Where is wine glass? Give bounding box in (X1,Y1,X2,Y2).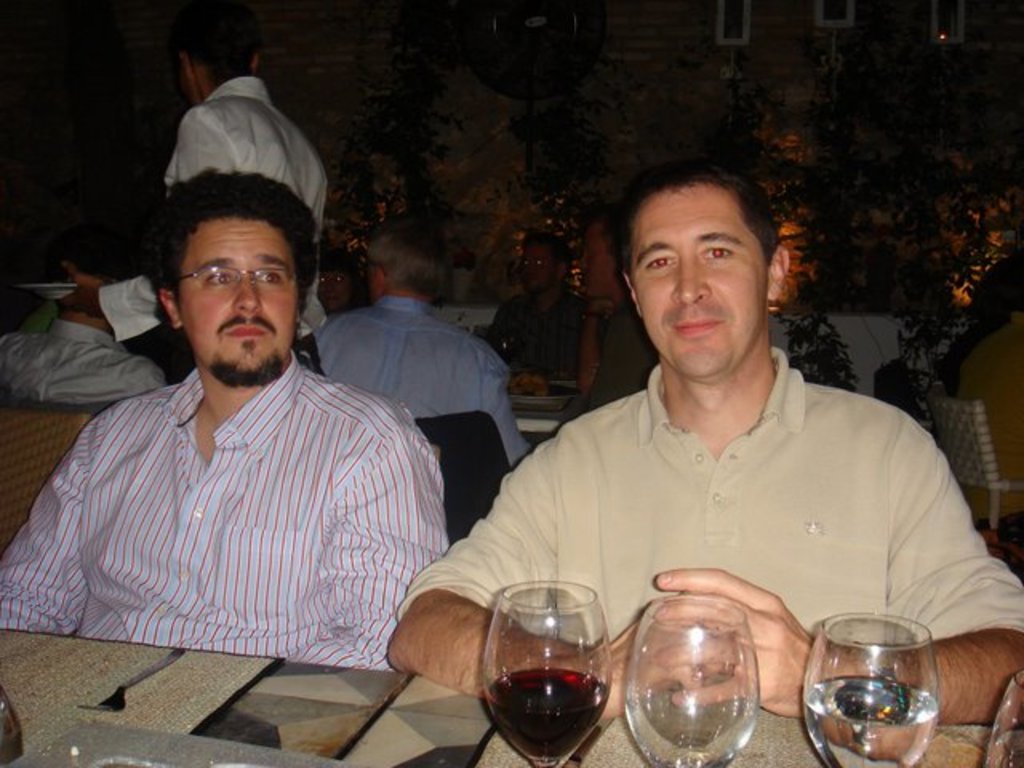
(805,614,938,766).
